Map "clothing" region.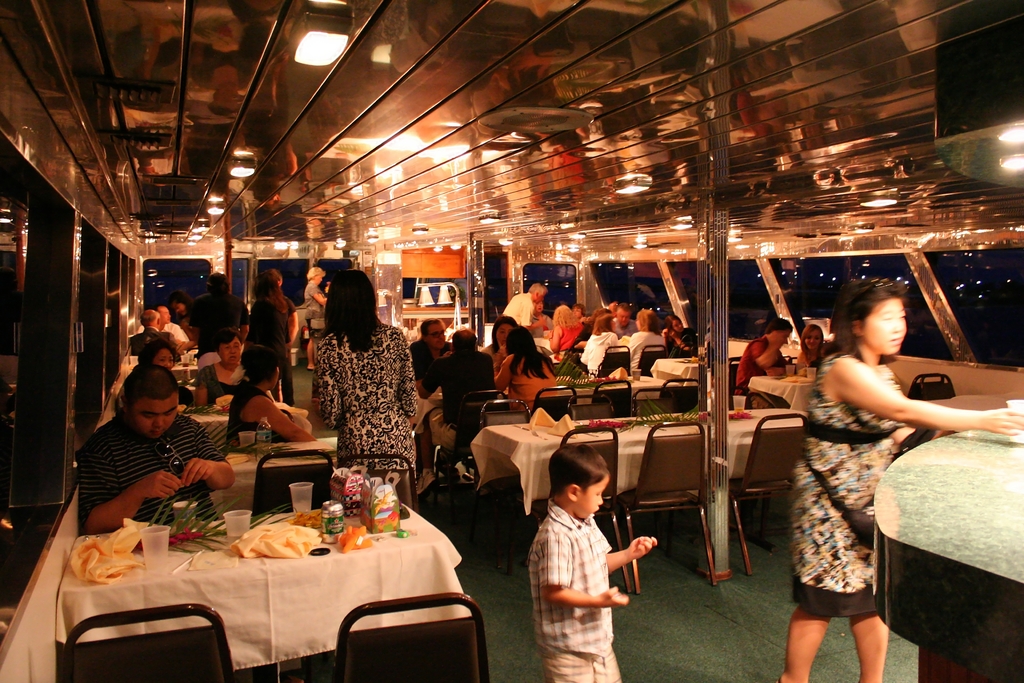
Mapped to region(789, 347, 825, 373).
